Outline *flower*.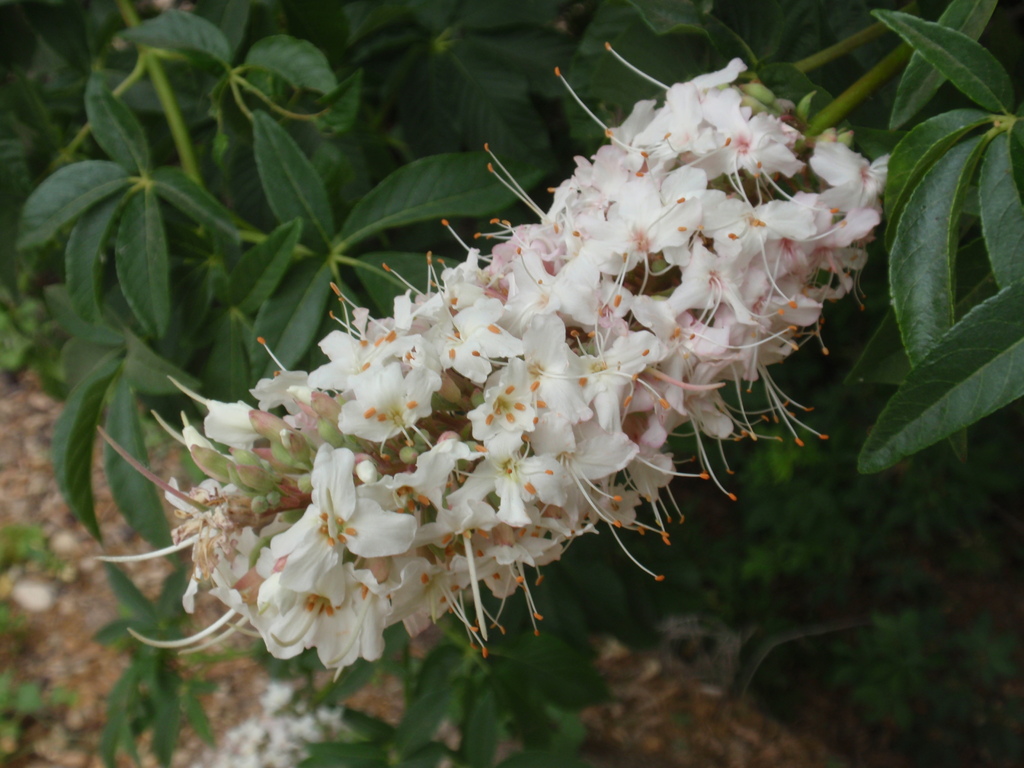
Outline: 463/349/554/463.
